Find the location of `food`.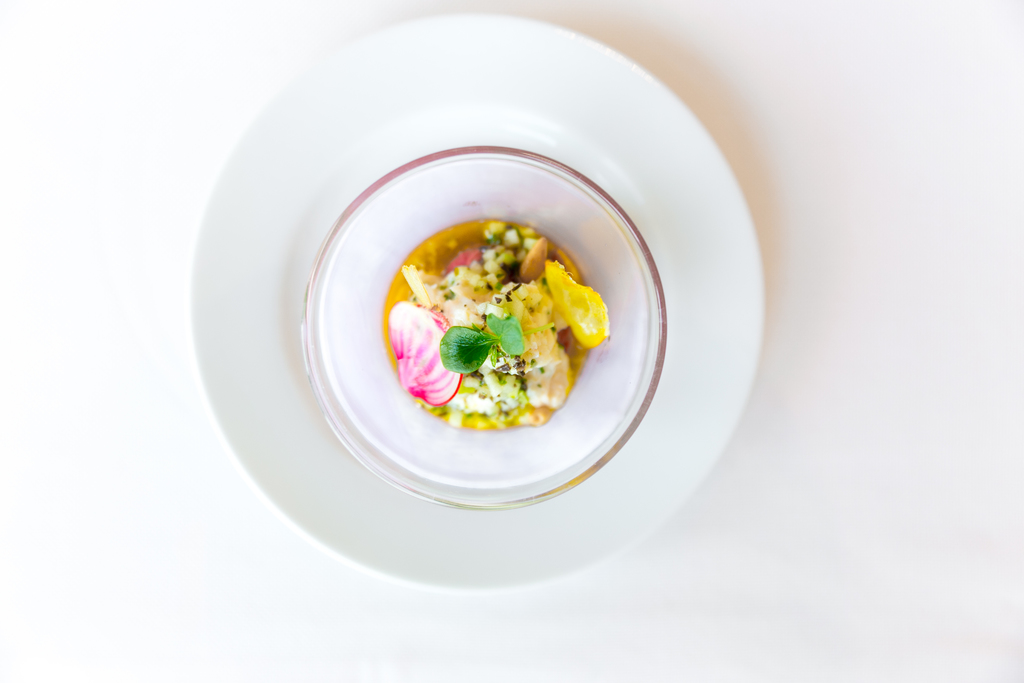
Location: bbox(367, 215, 604, 434).
